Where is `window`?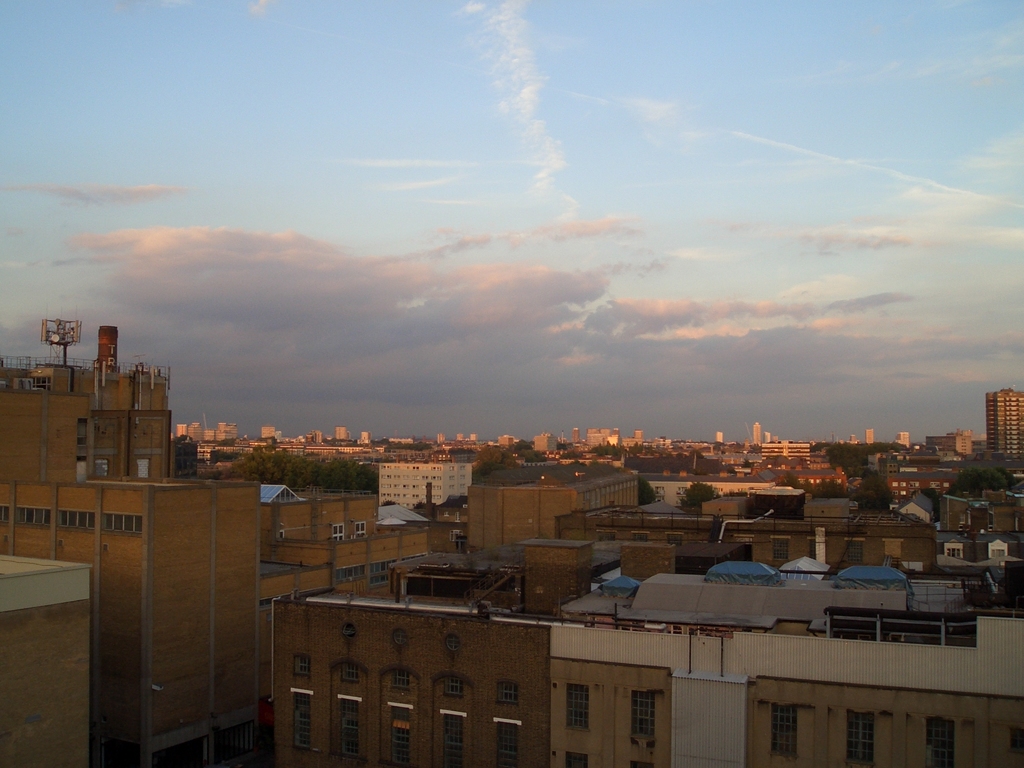
detection(628, 761, 648, 764).
